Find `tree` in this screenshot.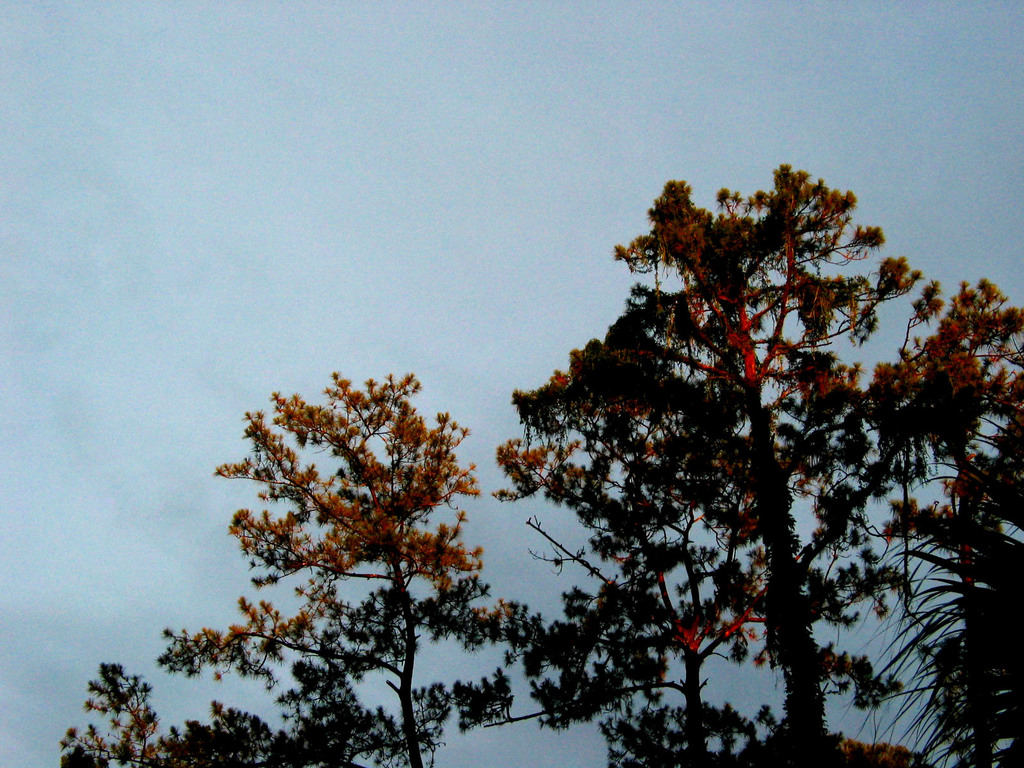
The bounding box for `tree` is (left=477, top=108, right=993, bottom=764).
